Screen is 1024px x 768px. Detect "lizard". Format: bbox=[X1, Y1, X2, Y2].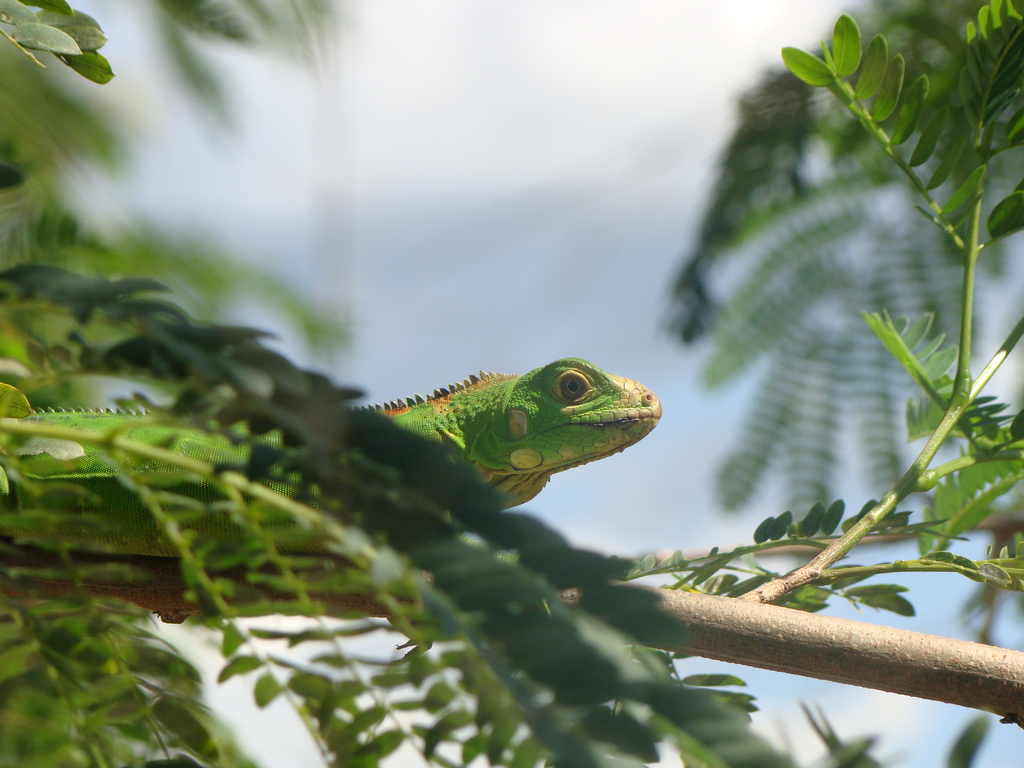
bbox=[28, 362, 657, 556].
